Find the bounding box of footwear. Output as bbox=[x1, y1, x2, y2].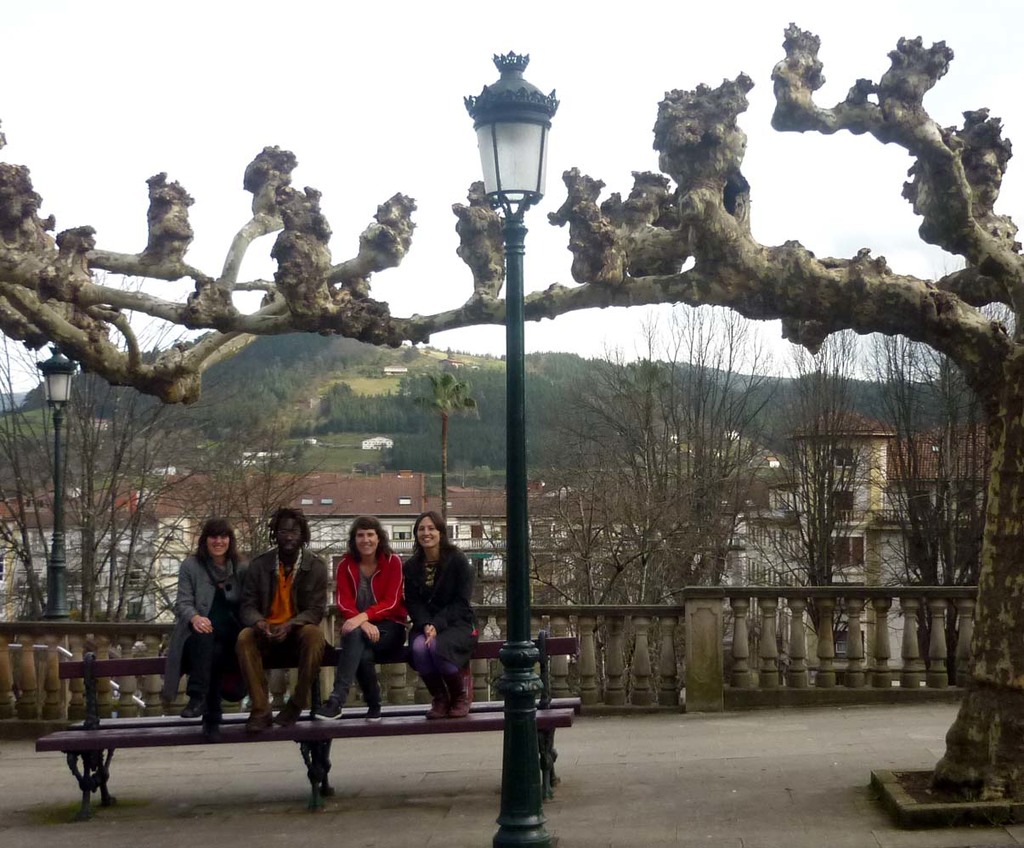
bbox=[449, 698, 471, 721].
